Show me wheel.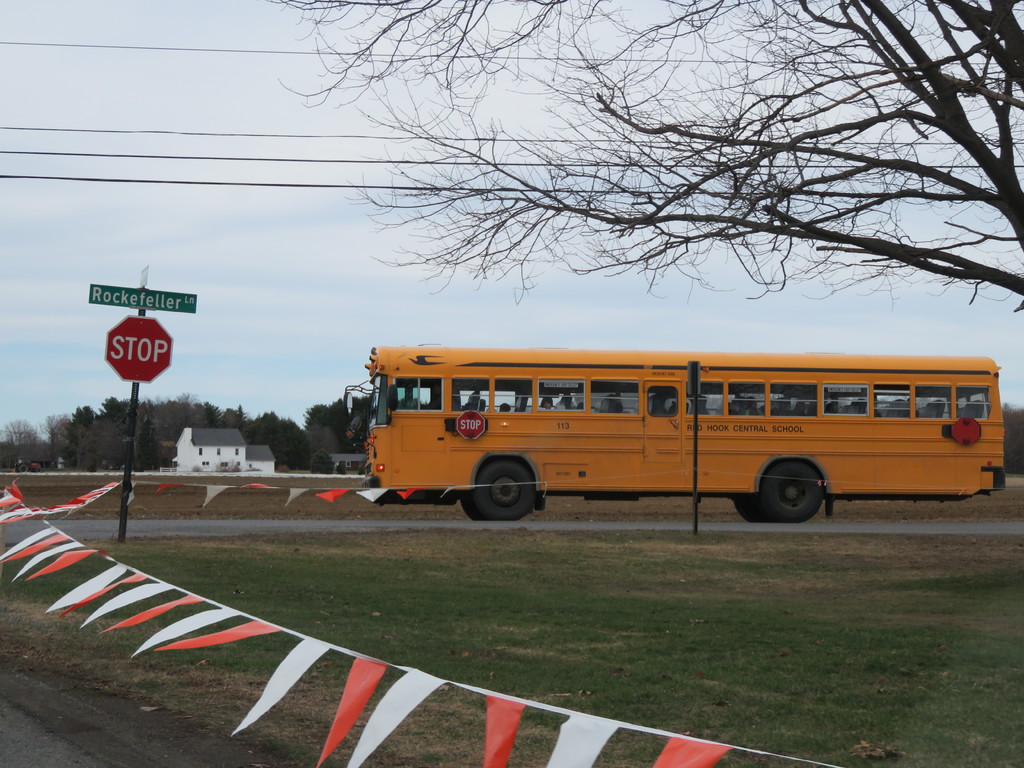
wheel is here: <box>733,500,762,526</box>.
